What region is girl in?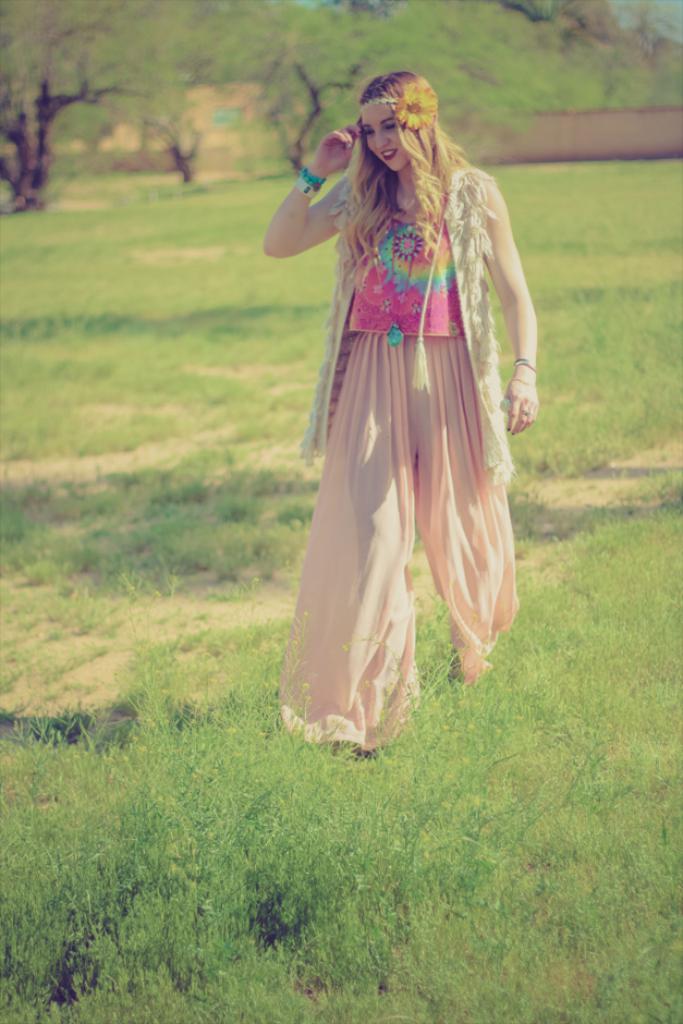
(252, 60, 534, 756).
